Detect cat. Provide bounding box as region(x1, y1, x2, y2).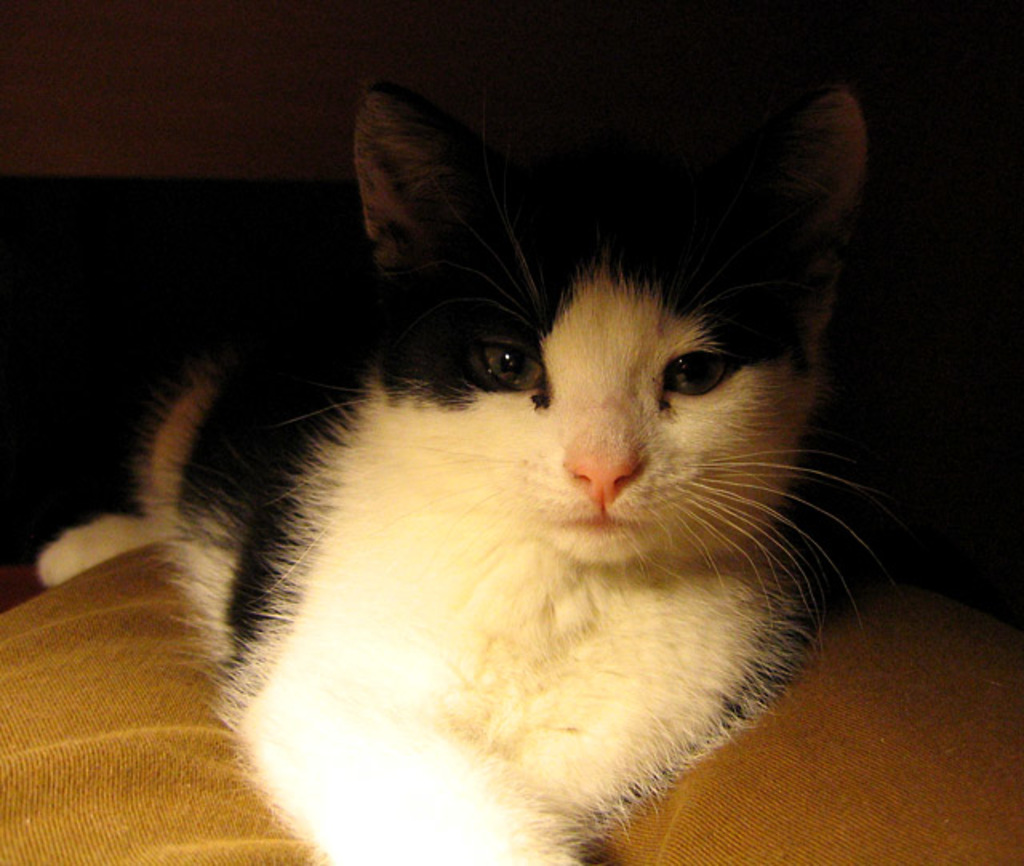
region(37, 69, 896, 860).
